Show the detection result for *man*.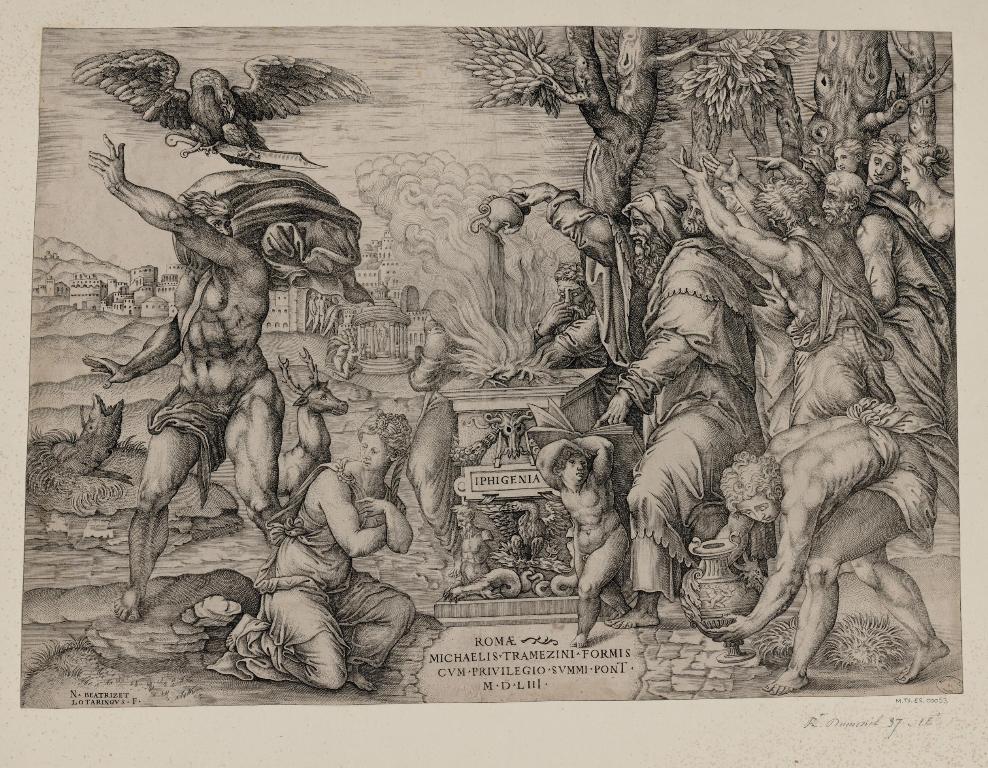
81 131 283 623.
